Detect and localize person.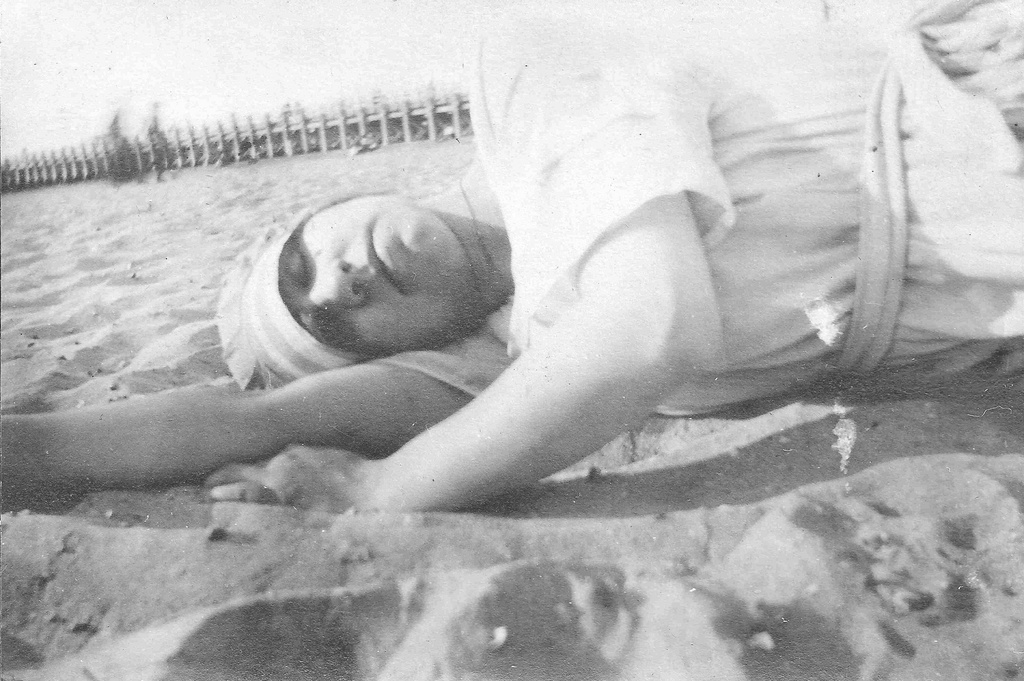
Localized at bbox=[0, 0, 1023, 515].
